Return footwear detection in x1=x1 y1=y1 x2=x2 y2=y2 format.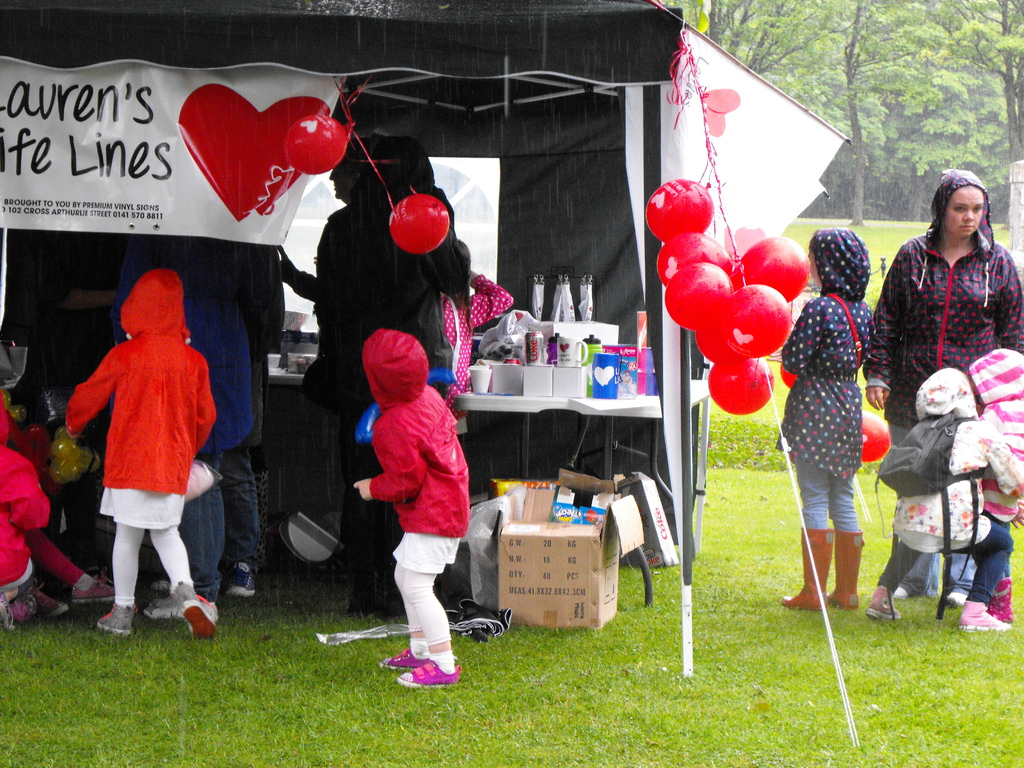
x1=781 y1=527 x2=835 y2=608.
